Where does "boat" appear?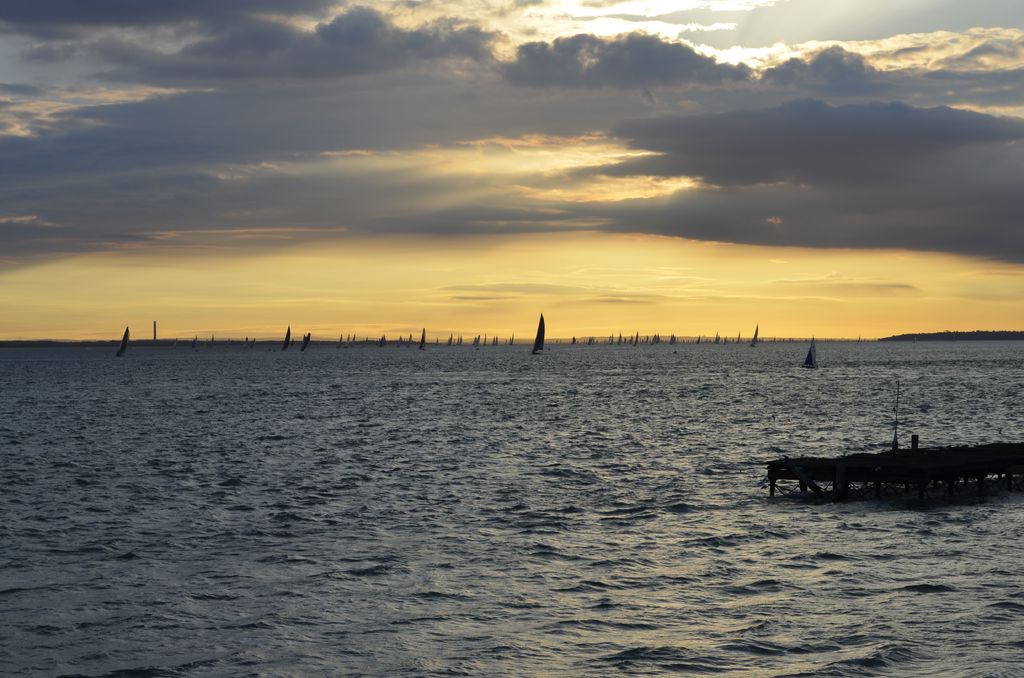
Appears at {"x1": 802, "y1": 341, "x2": 815, "y2": 370}.
